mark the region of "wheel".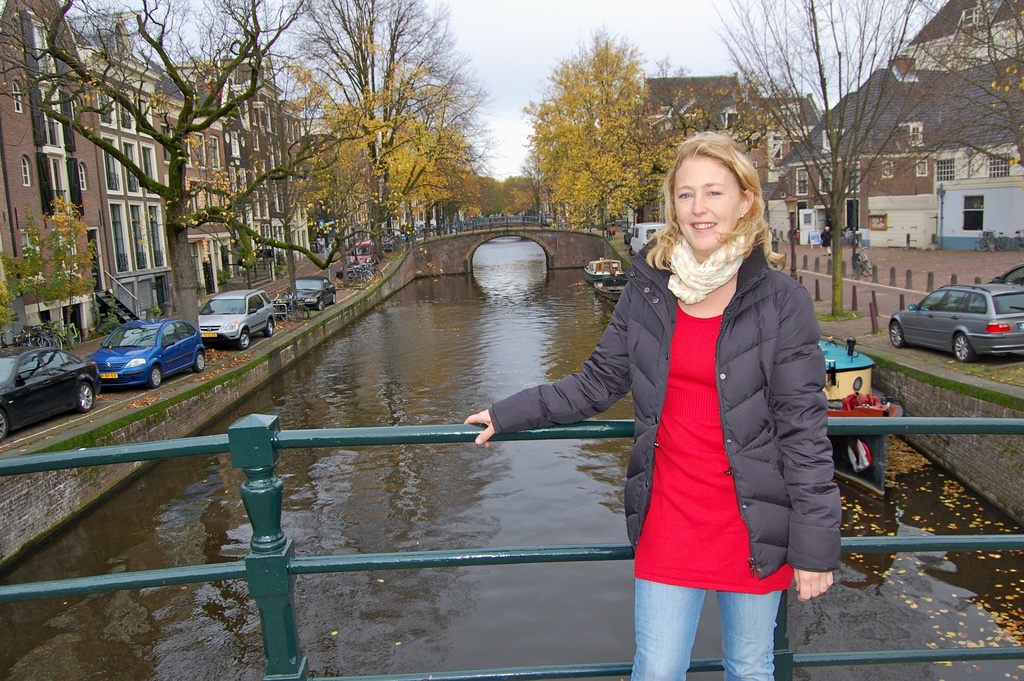
Region: (1014,238,1023,251).
